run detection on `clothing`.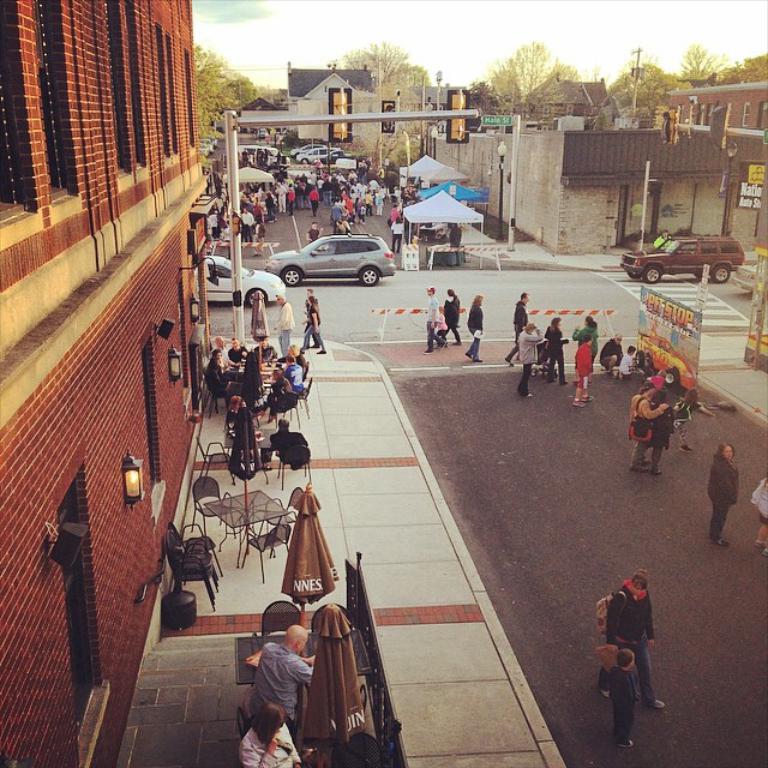
Result: 426 294 446 353.
